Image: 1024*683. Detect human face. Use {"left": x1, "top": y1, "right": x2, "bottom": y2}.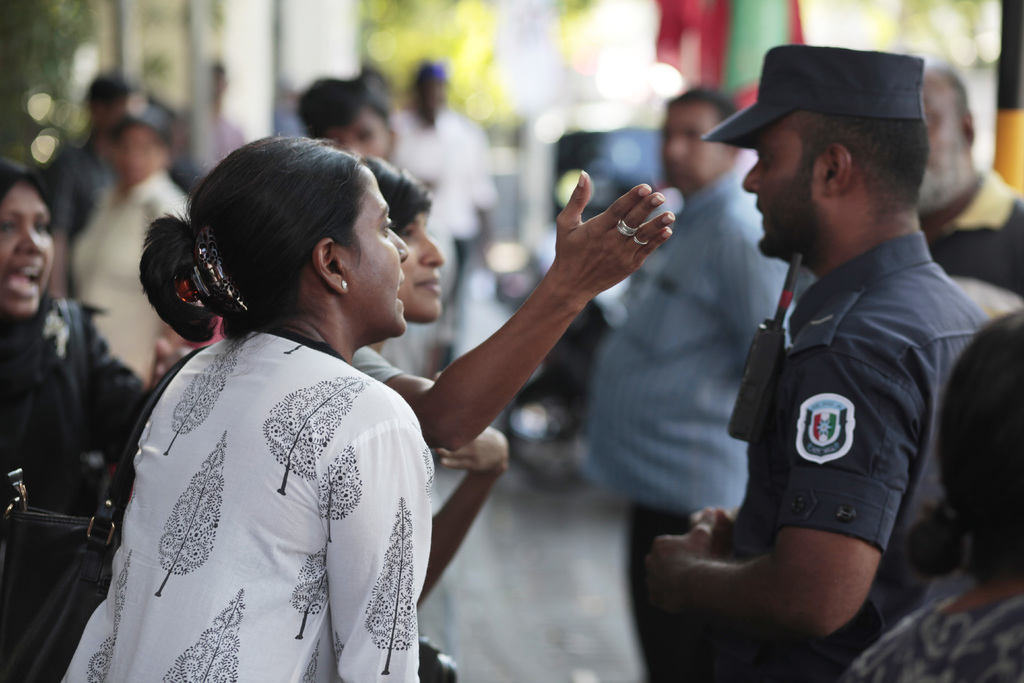
{"left": 740, "top": 132, "right": 822, "bottom": 258}.
